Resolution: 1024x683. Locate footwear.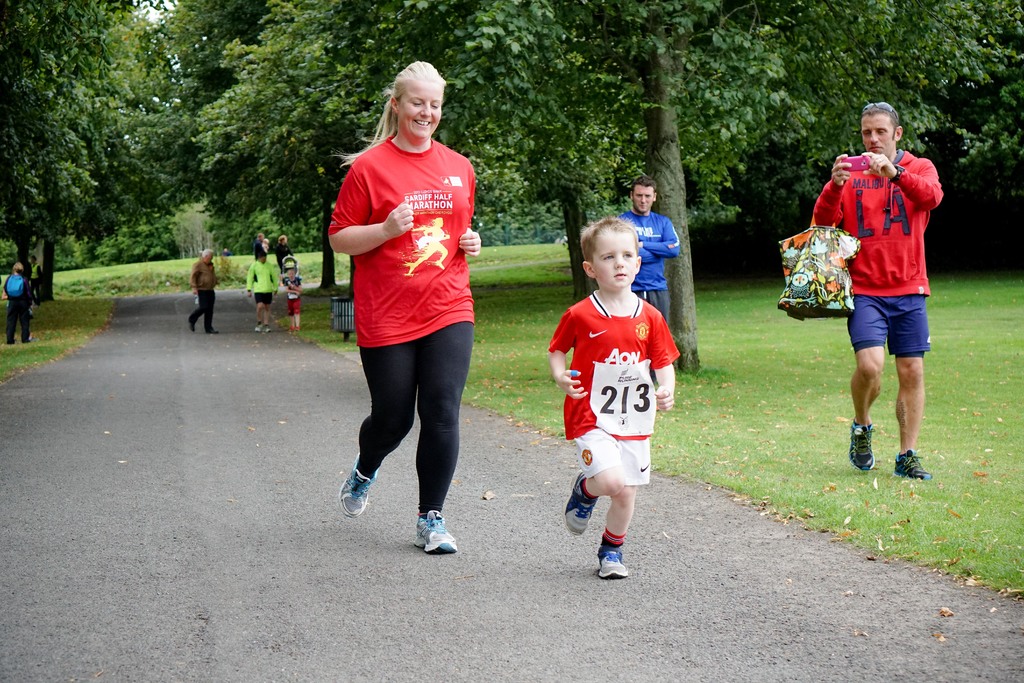
{"left": 188, "top": 318, "right": 194, "bottom": 331}.
